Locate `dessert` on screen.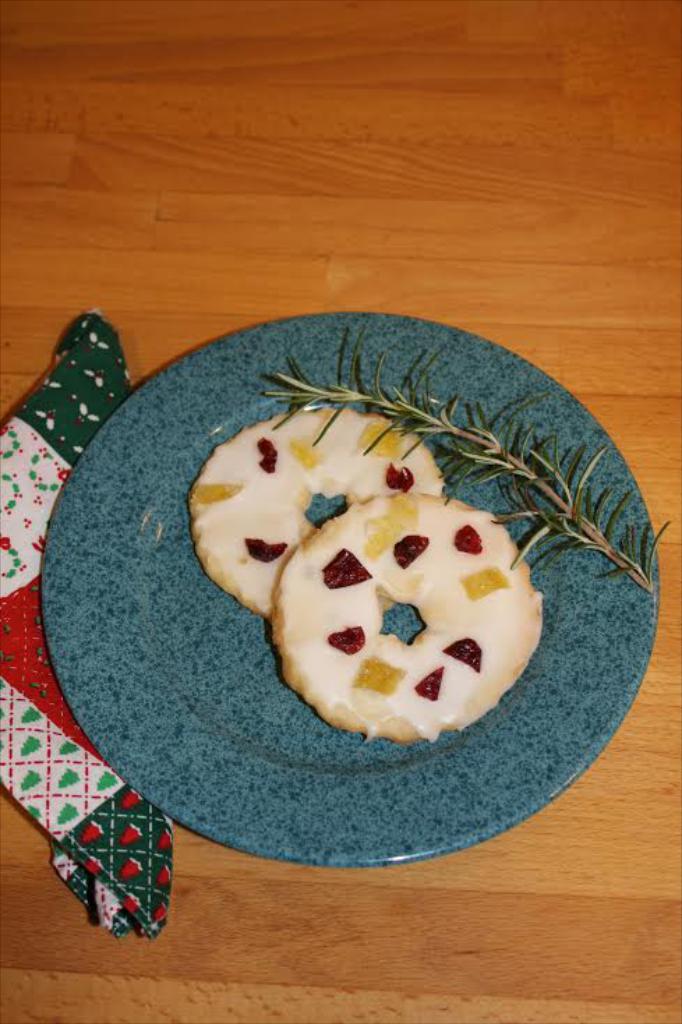
On screen at box(237, 483, 543, 749).
